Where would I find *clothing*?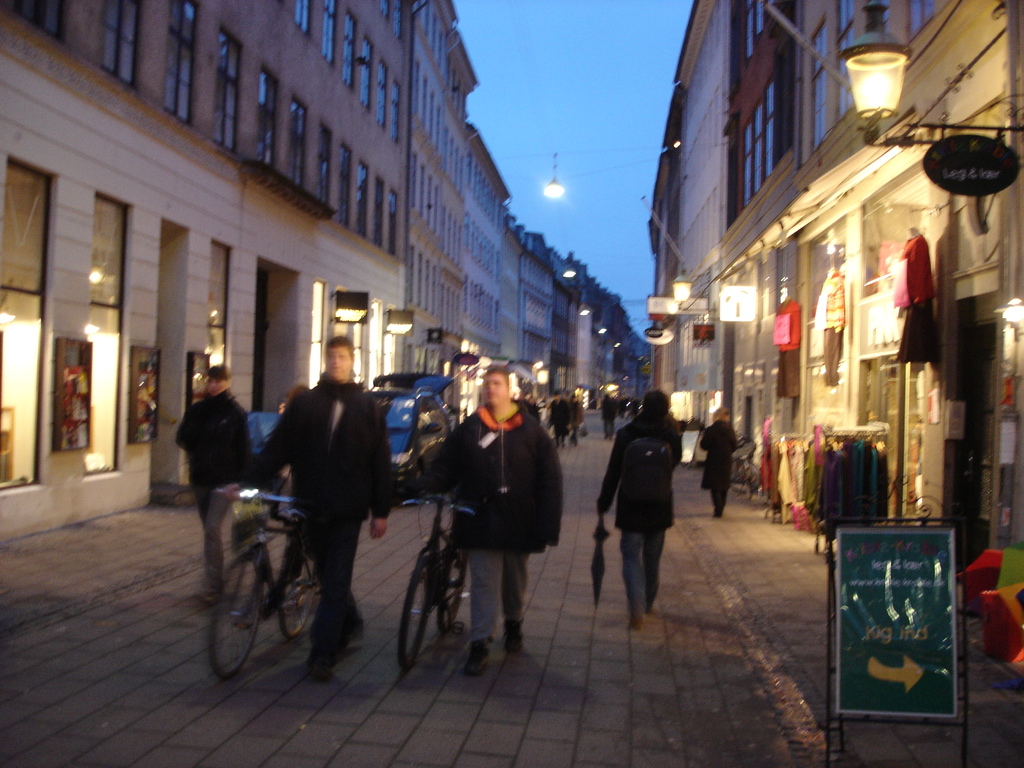
At (x1=255, y1=371, x2=394, y2=655).
